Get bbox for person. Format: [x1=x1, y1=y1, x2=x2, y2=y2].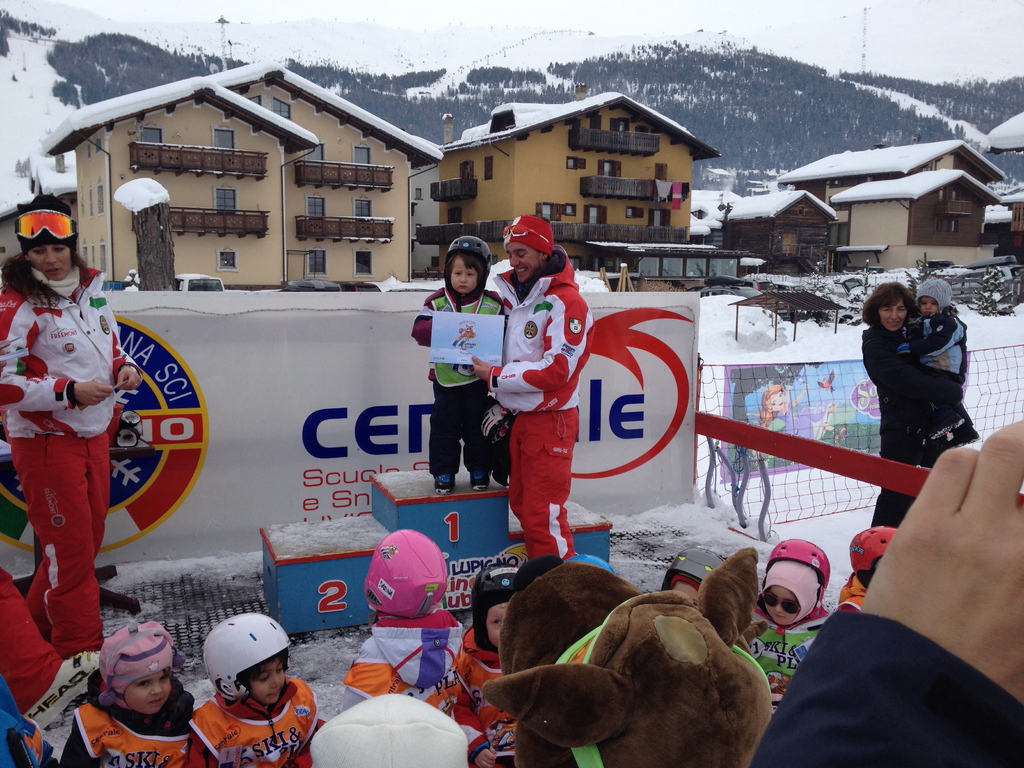
[x1=891, y1=277, x2=970, y2=404].
